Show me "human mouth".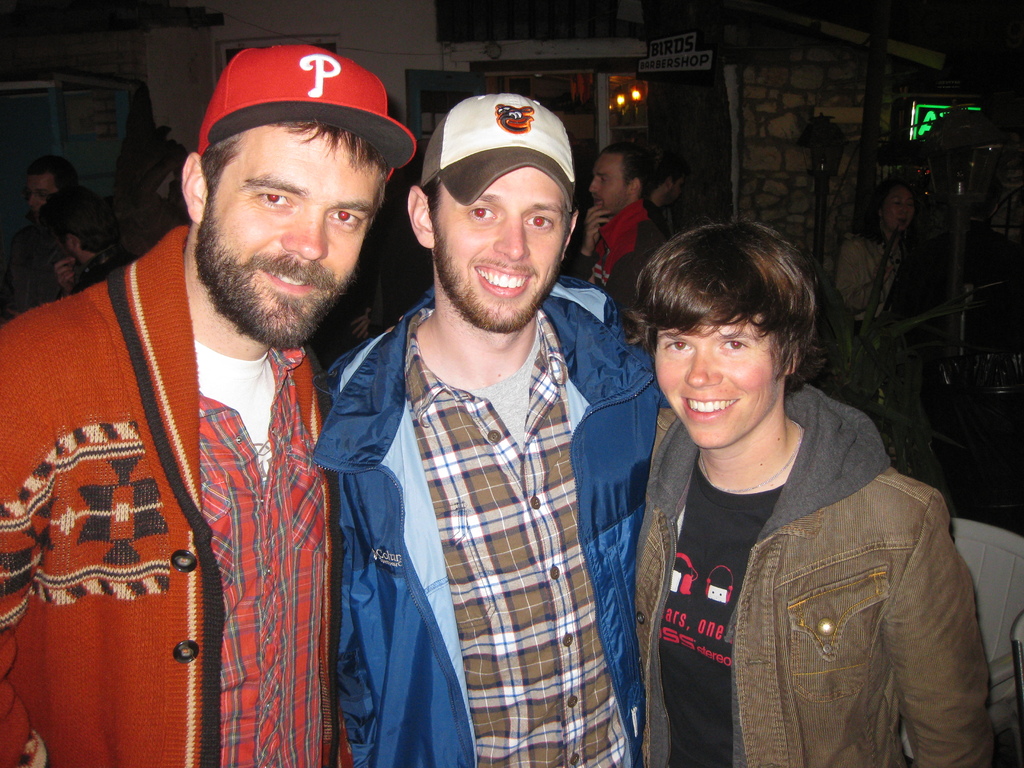
"human mouth" is here: l=678, t=387, r=744, b=428.
